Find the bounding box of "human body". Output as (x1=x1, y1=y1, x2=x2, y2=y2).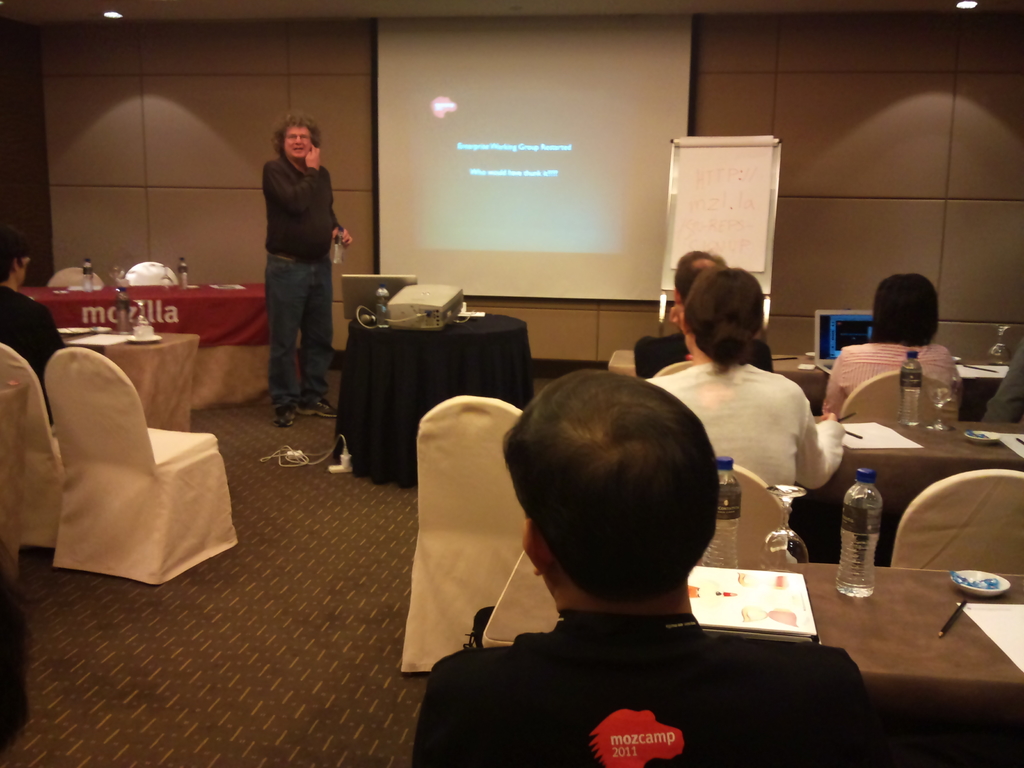
(x1=438, y1=370, x2=811, y2=748).
